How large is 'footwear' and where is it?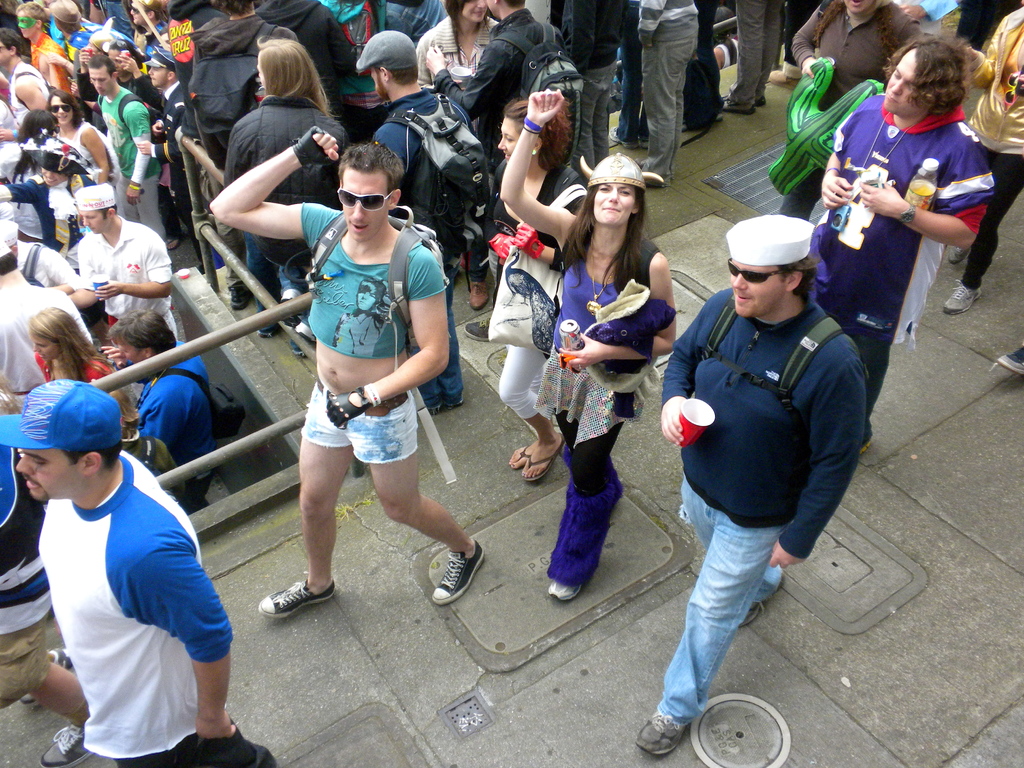
Bounding box: l=229, t=287, r=253, b=312.
